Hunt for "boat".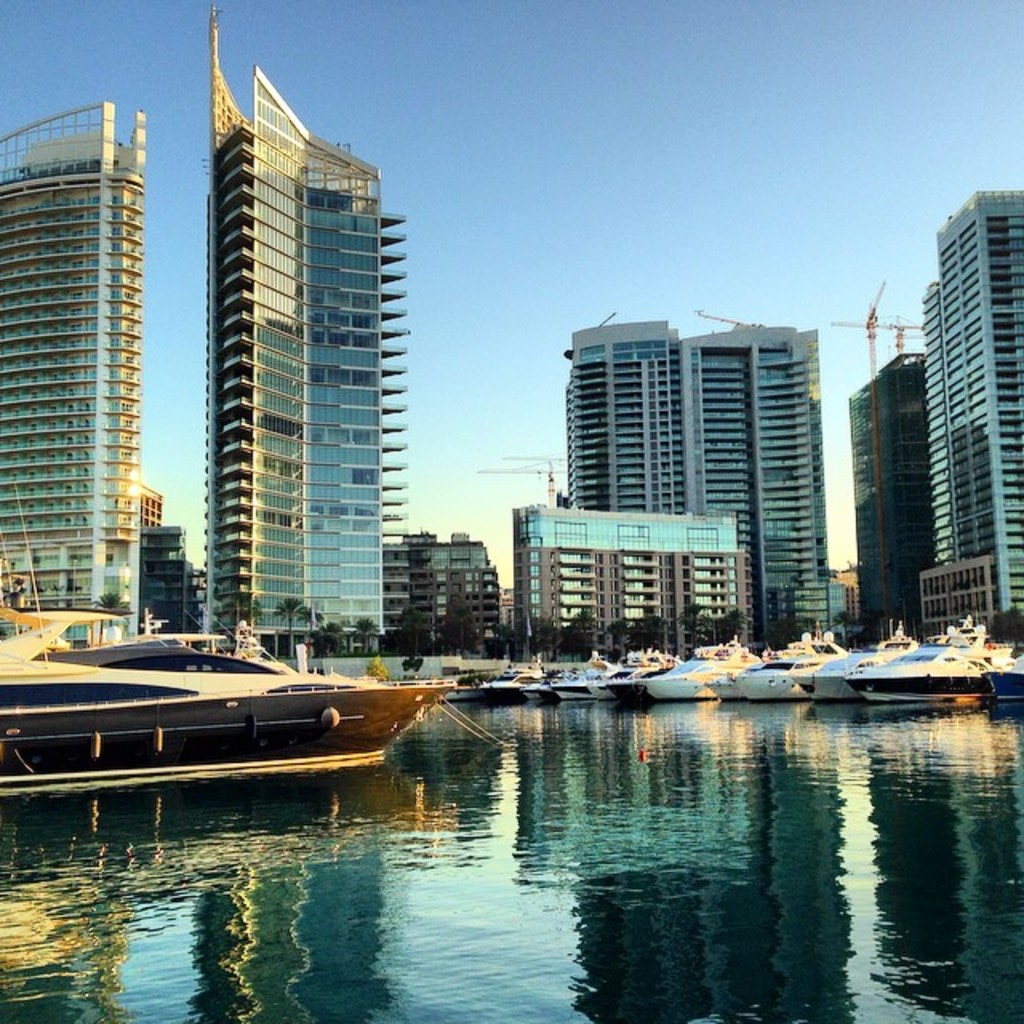
Hunted down at 0, 574, 210, 690.
